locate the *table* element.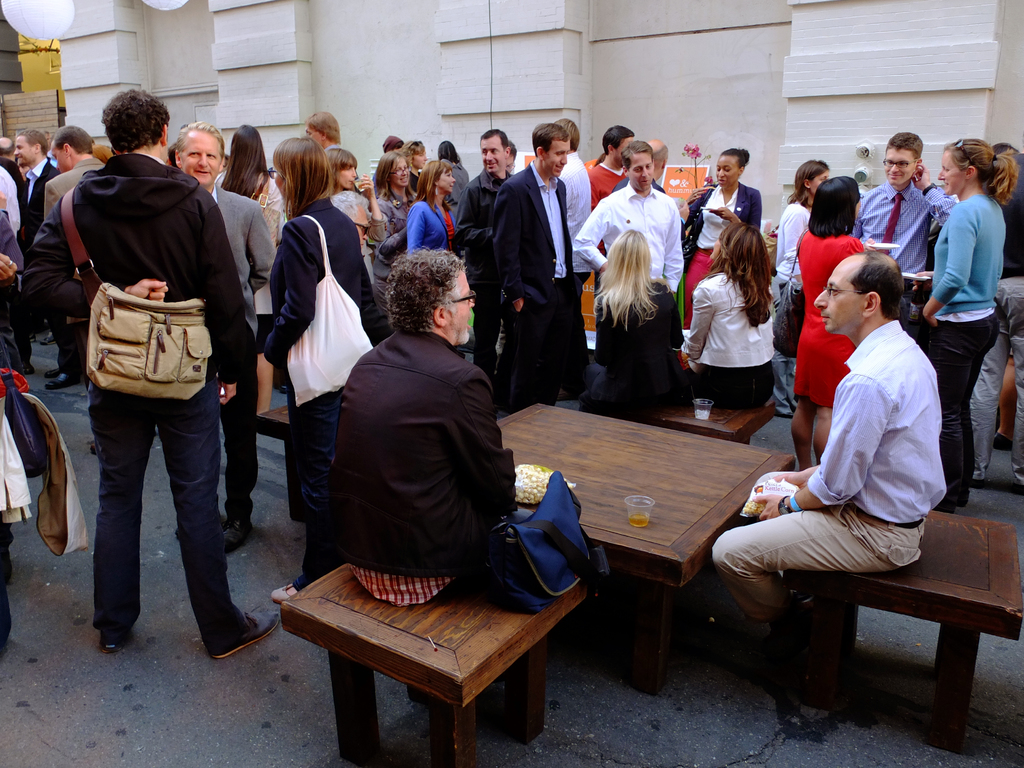
Element bbox: box=[497, 401, 796, 698].
